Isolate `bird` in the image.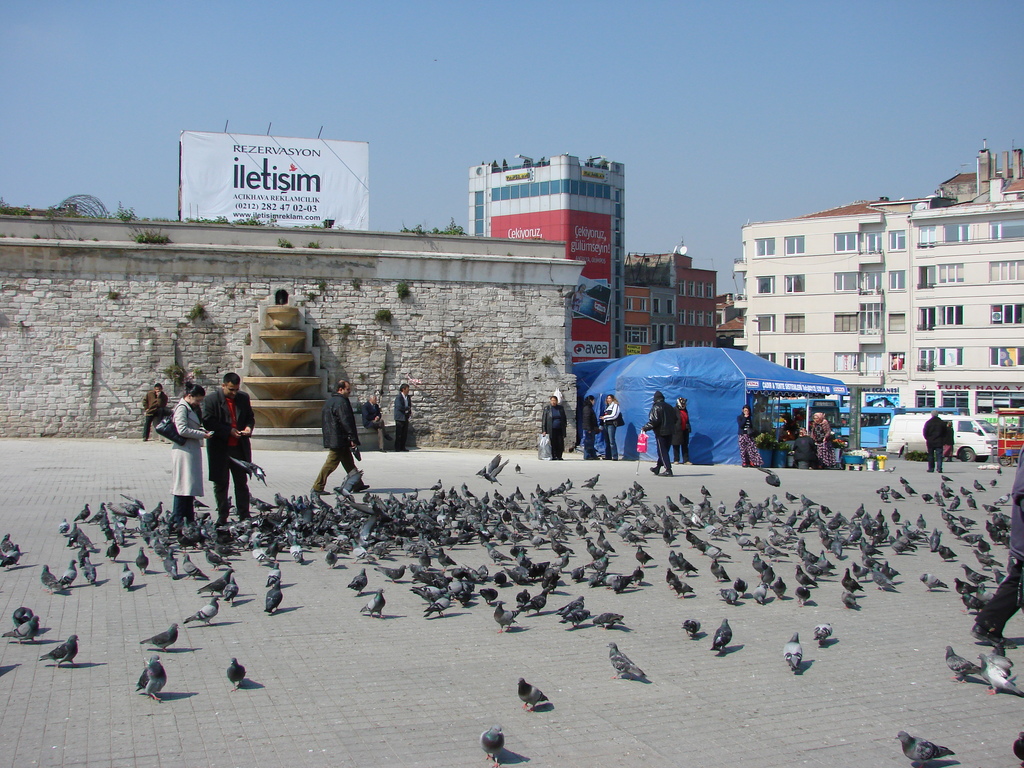
Isolated region: (x1=356, y1=588, x2=386, y2=620).
